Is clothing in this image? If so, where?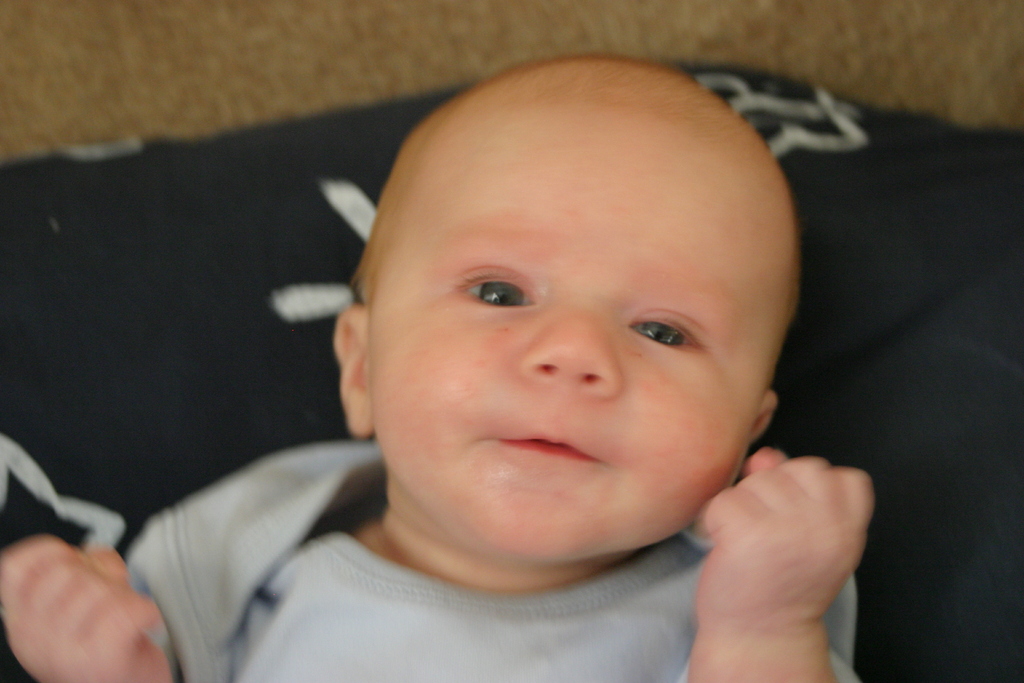
Yes, at <bbox>70, 456, 847, 675</bbox>.
